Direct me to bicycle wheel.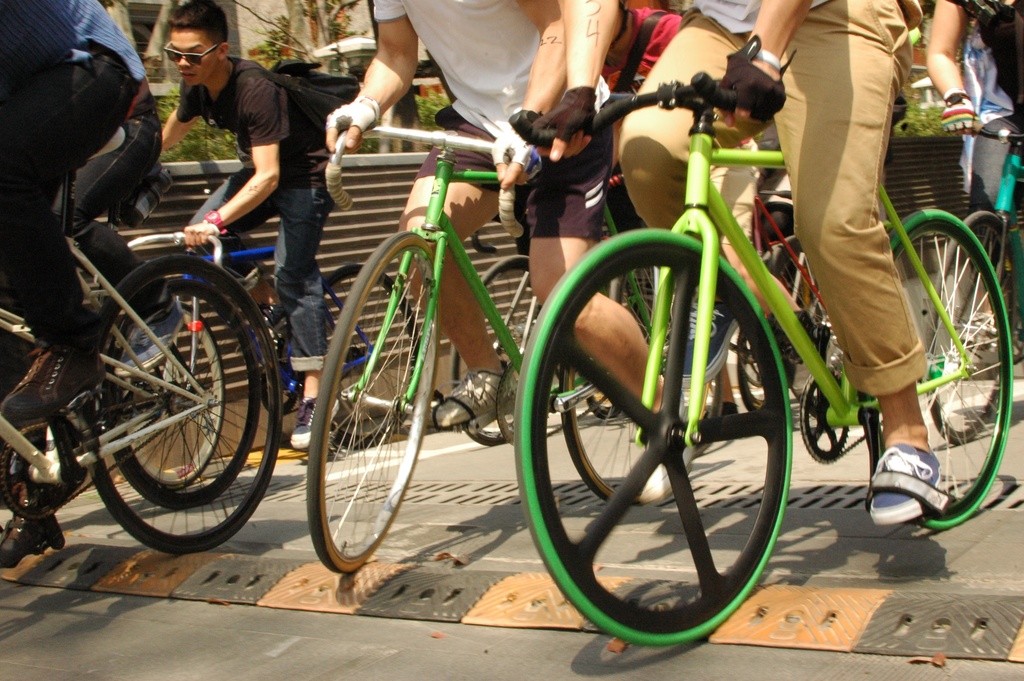
Direction: 858:208:1014:530.
